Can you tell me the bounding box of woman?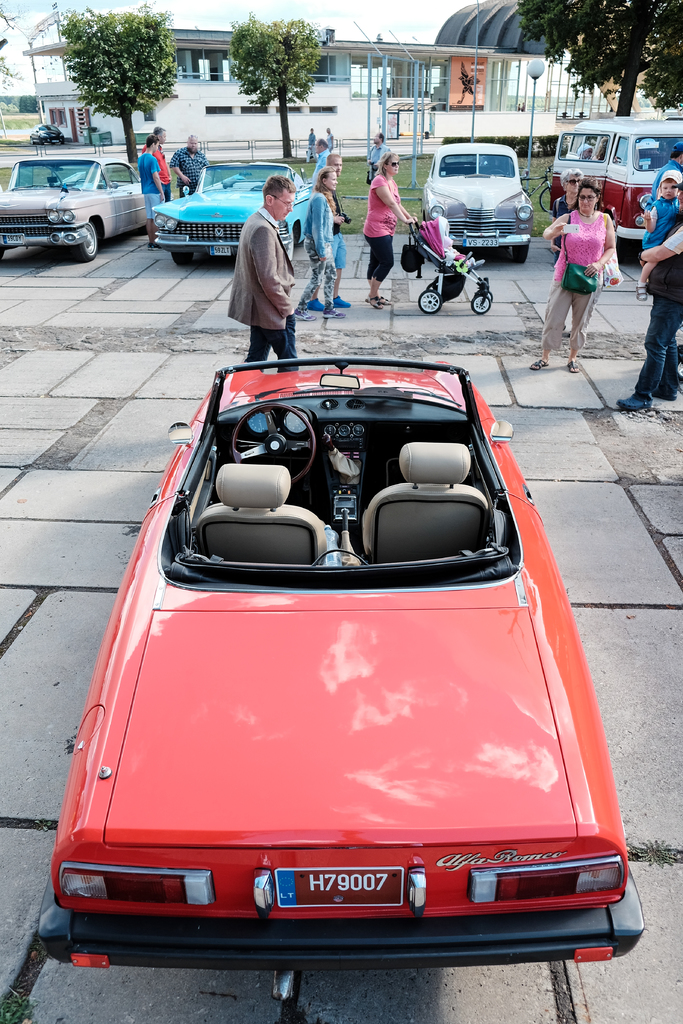
detection(293, 166, 346, 323).
